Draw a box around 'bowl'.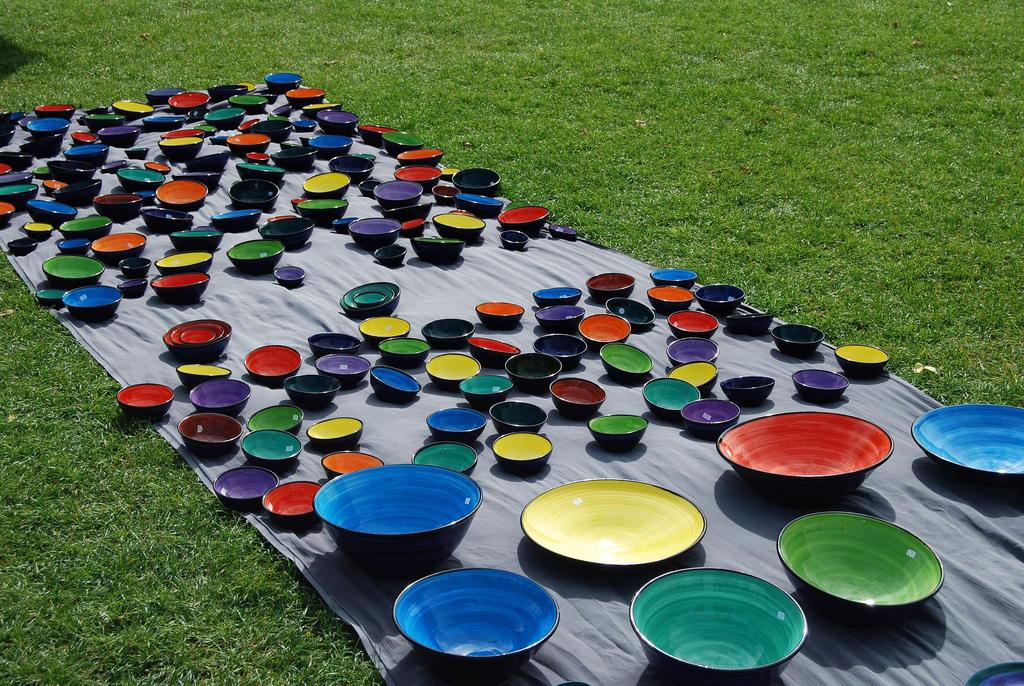
[52, 181, 100, 204].
